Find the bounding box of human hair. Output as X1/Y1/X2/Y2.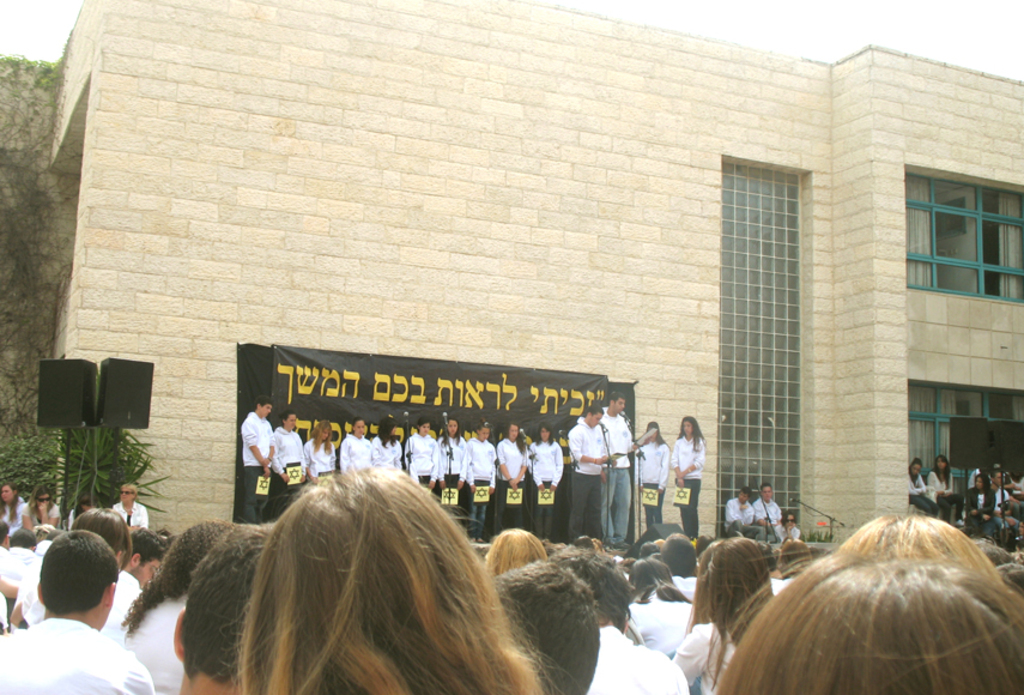
474/417/492/439.
